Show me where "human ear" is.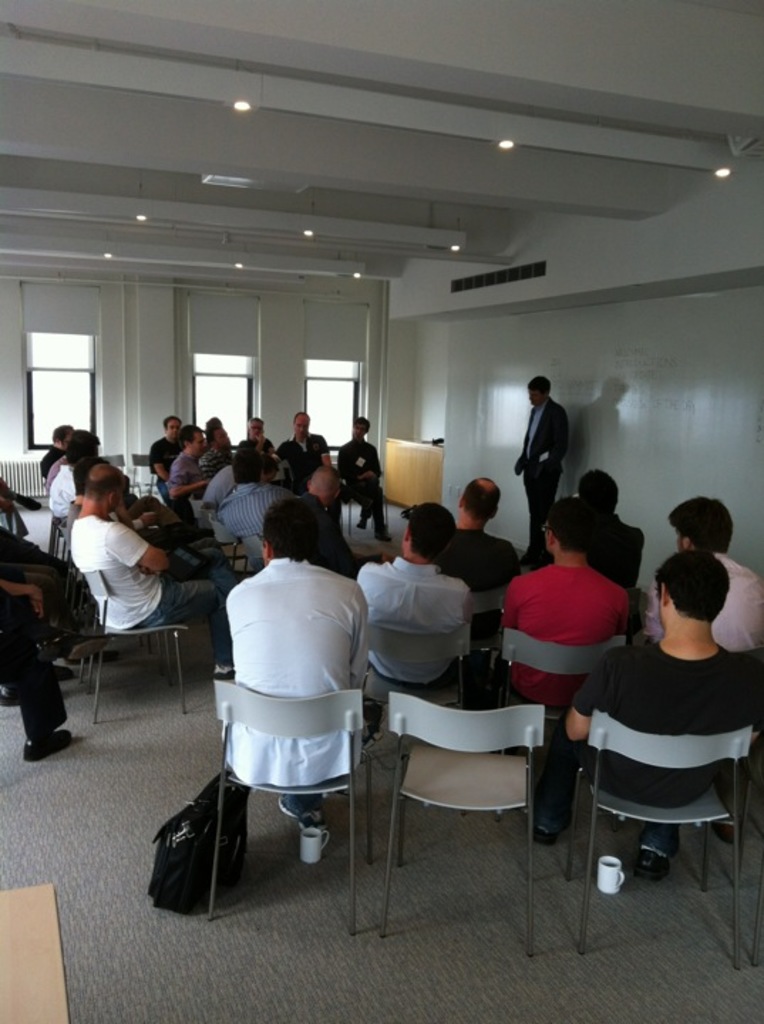
"human ear" is at [x1=679, y1=536, x2=691, y2=549].
